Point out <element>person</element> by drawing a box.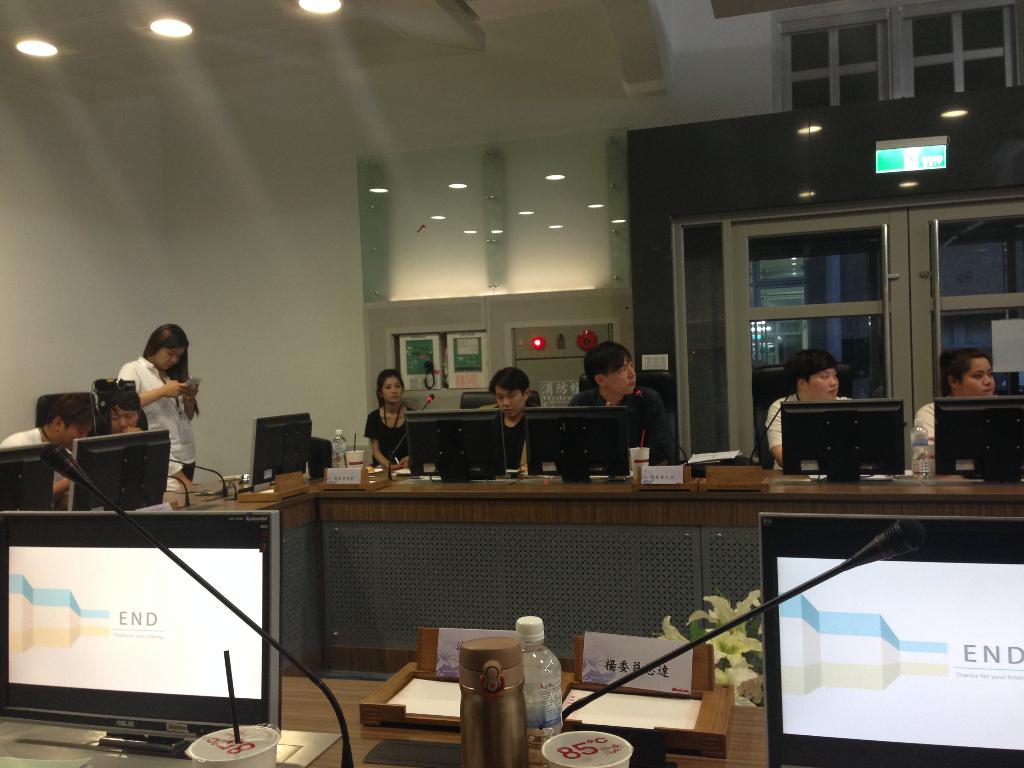
bbox=[767, 352, 852, 474].
